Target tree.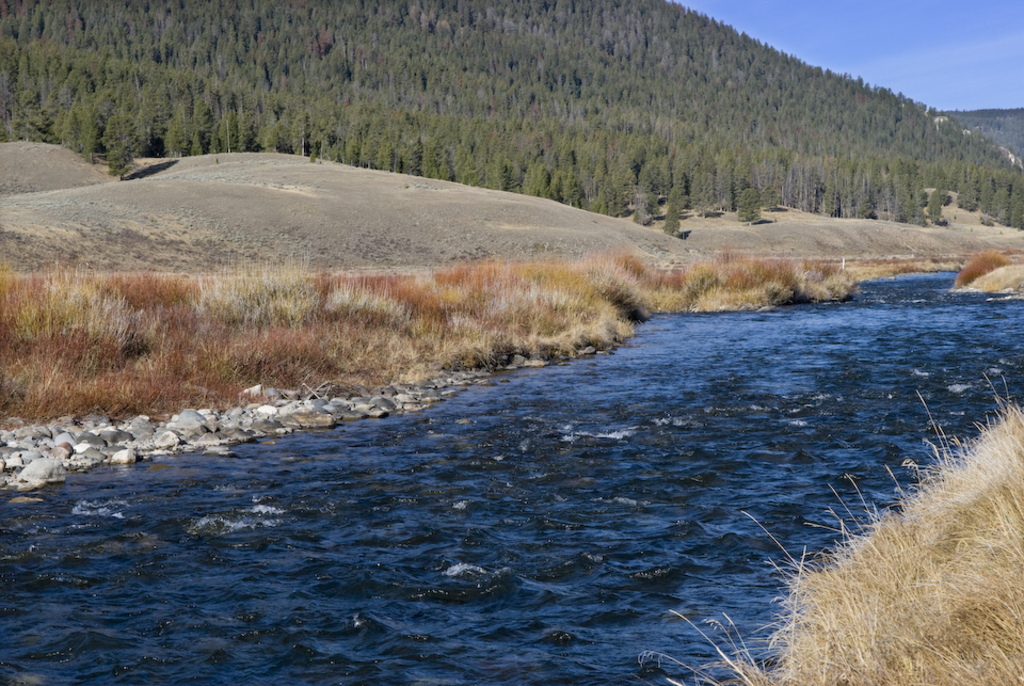
Target region: rect(258, 103, 275, 141).
